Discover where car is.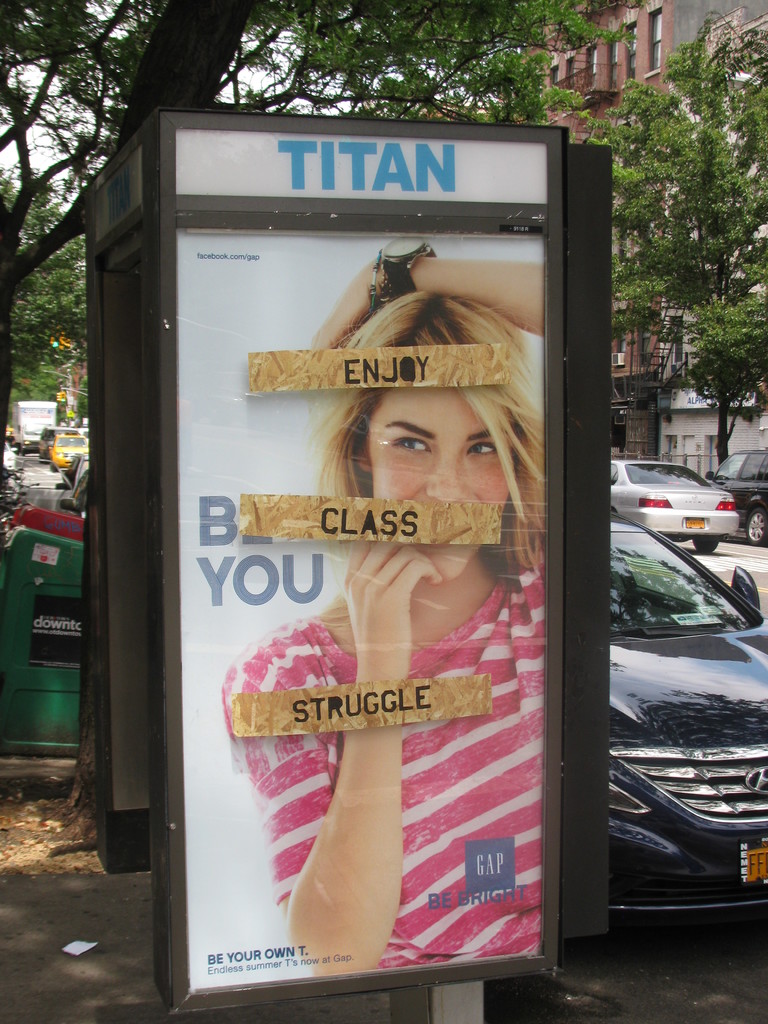
Discovered at crop(703, 445, 767, 545).
